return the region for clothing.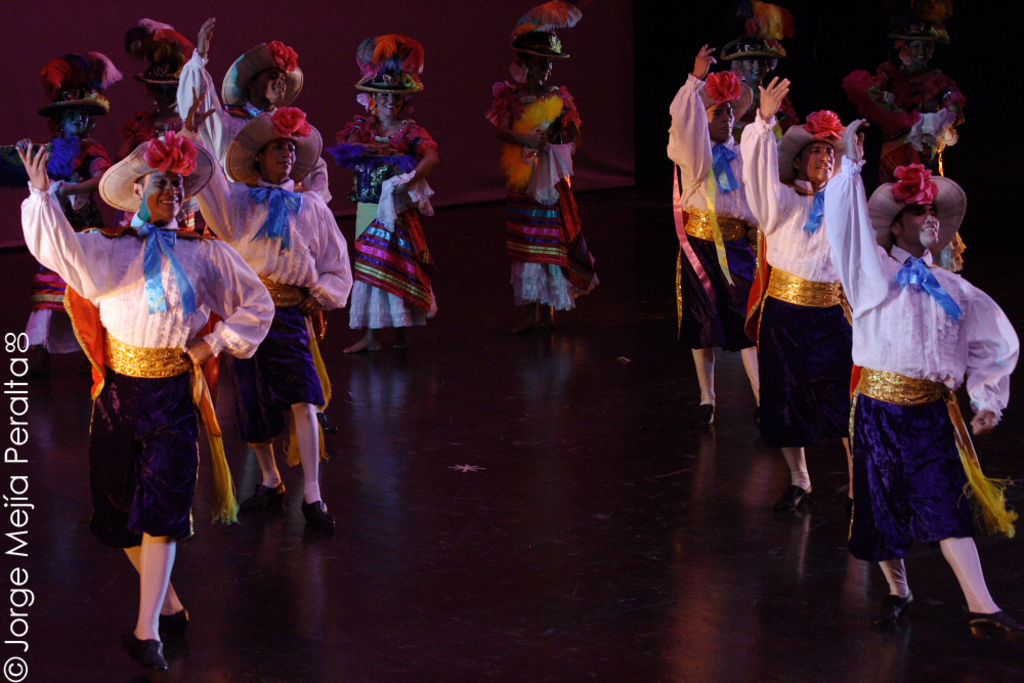
[177, 49, 340, 239].
